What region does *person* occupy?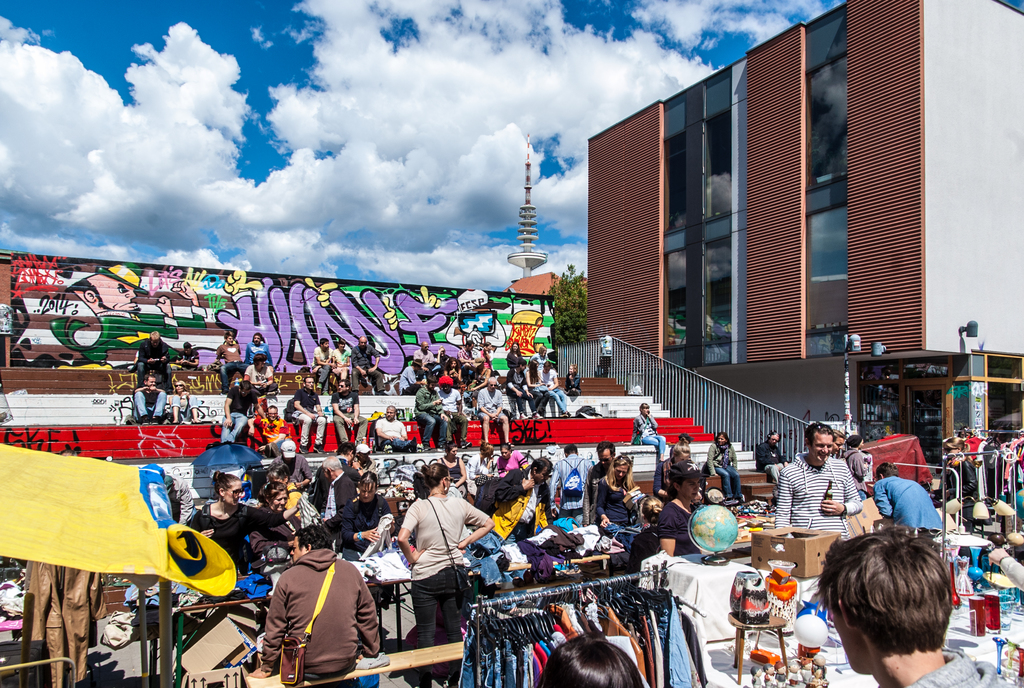
547, 446, 591, 517.
